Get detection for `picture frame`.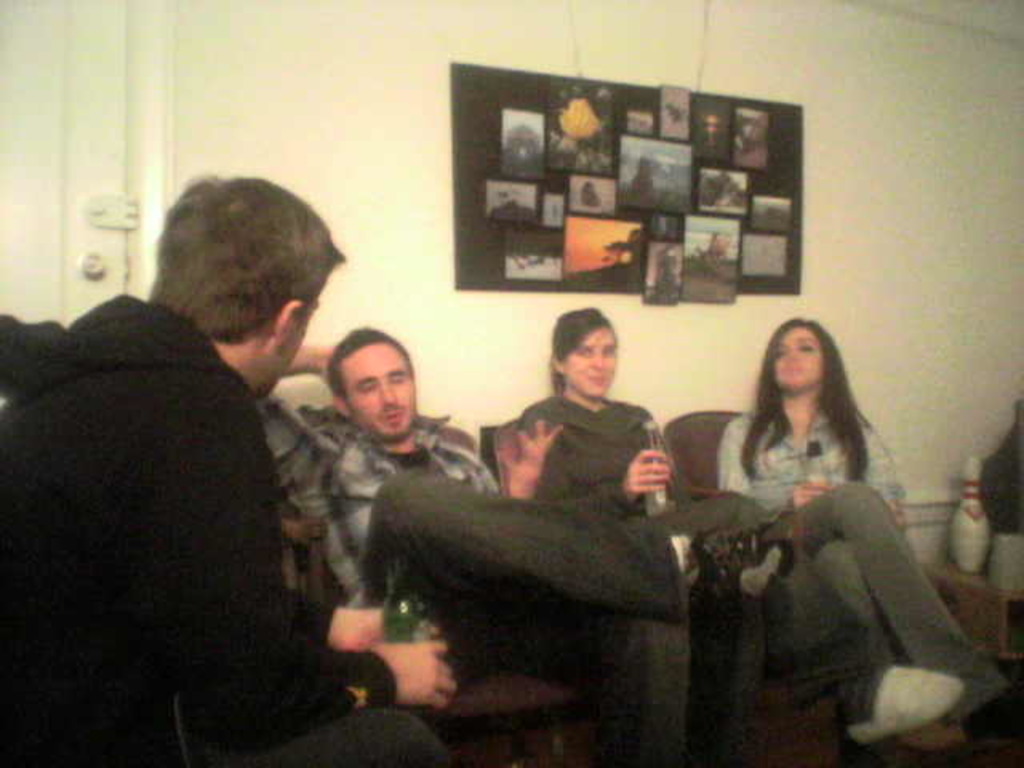
Detection: region(541, 187, 565, 229).
